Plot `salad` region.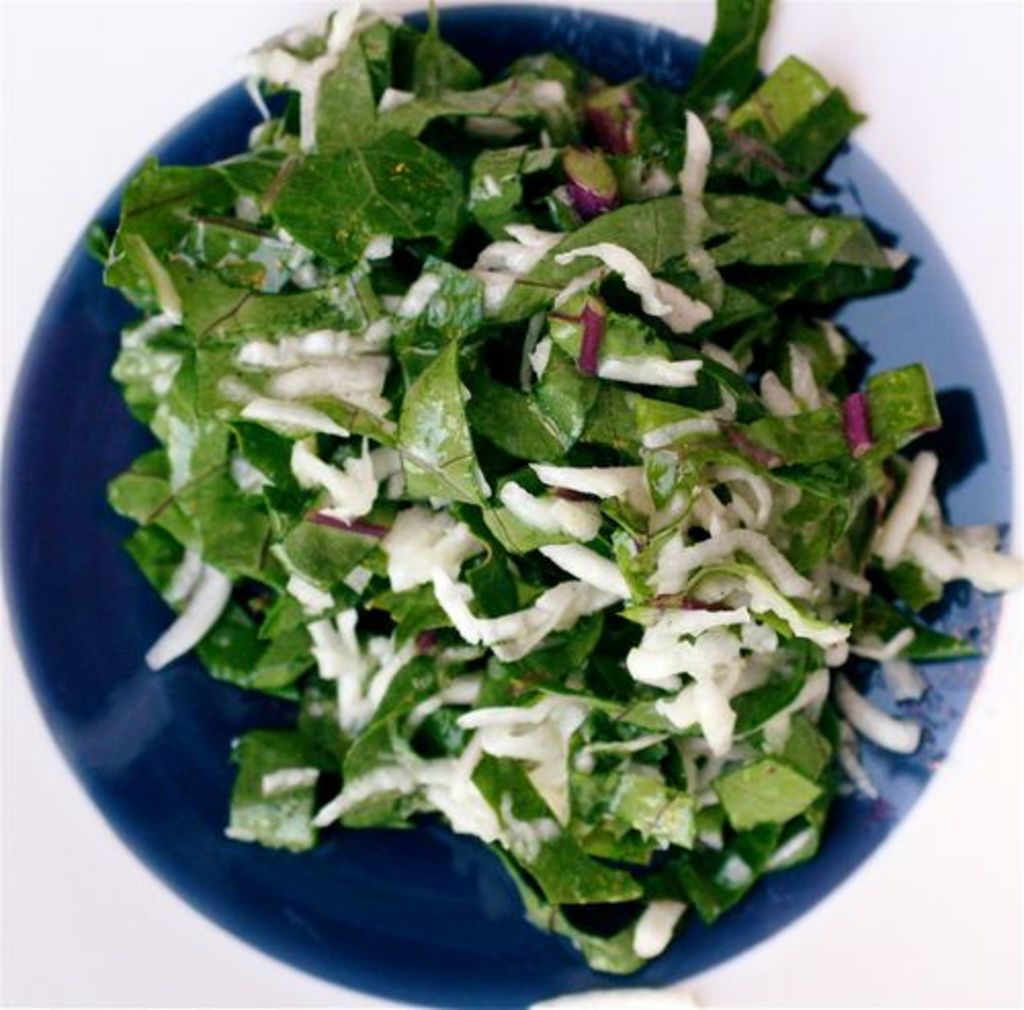
Plotted at (98, 0, 1022, 983).
